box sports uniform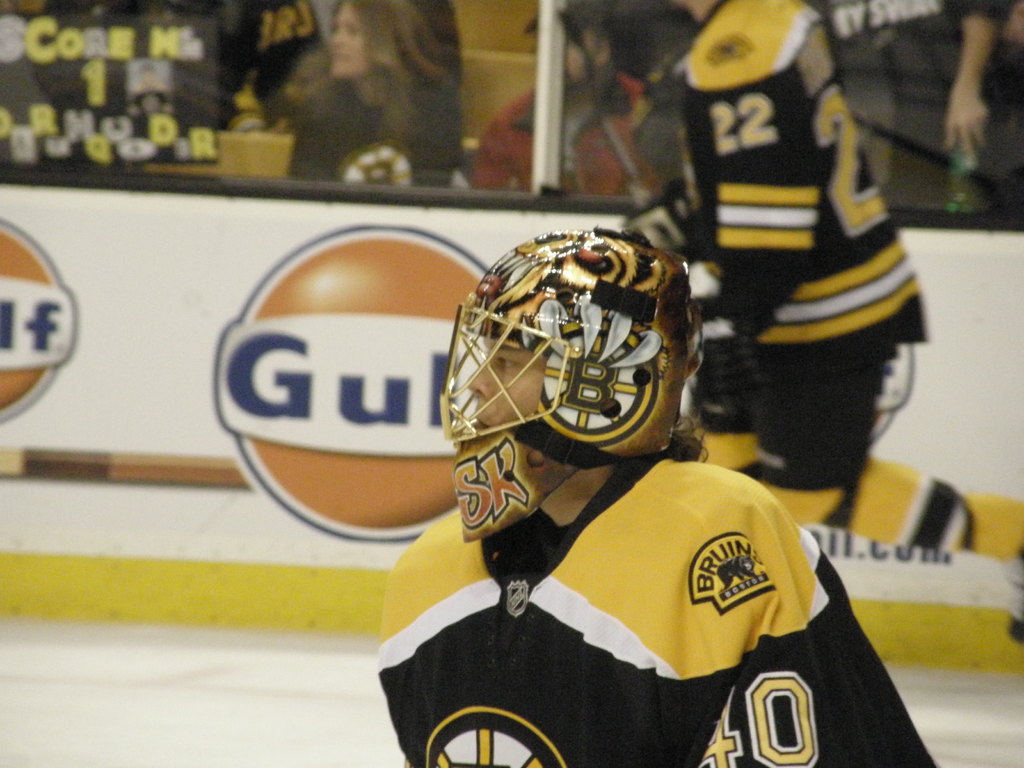
(375, 227, 941, 767)
